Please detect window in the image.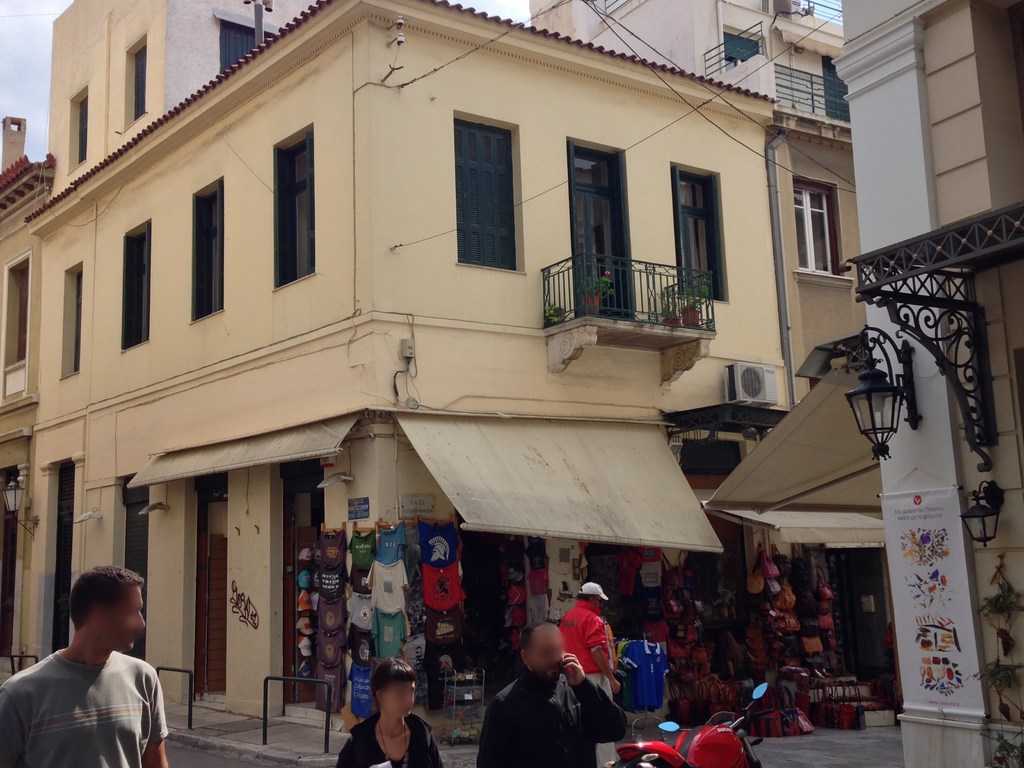
[left=190, top=176, right=227, bottom=321].
